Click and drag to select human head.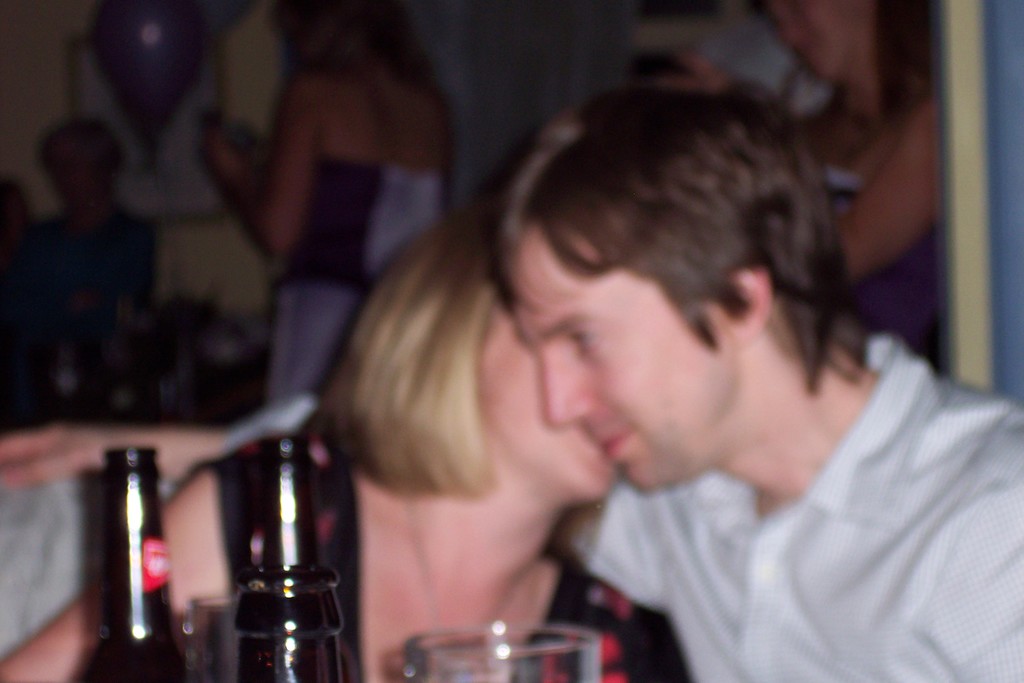
Selection: BBox(40, 121, 129, 213).
